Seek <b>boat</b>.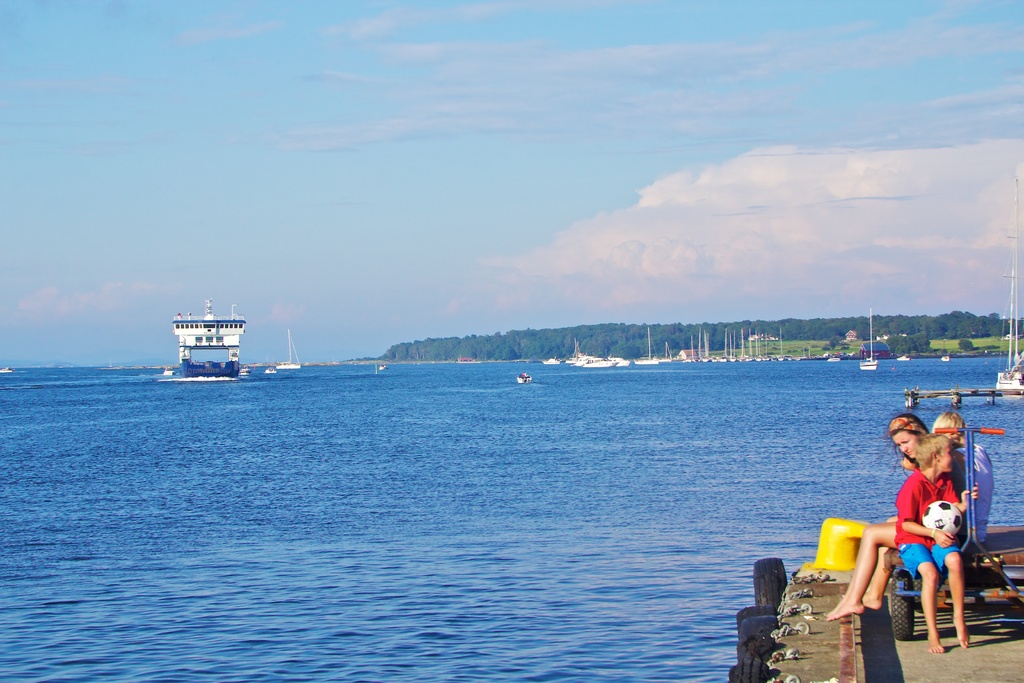
bbox=[895, 354, 912, 361].
